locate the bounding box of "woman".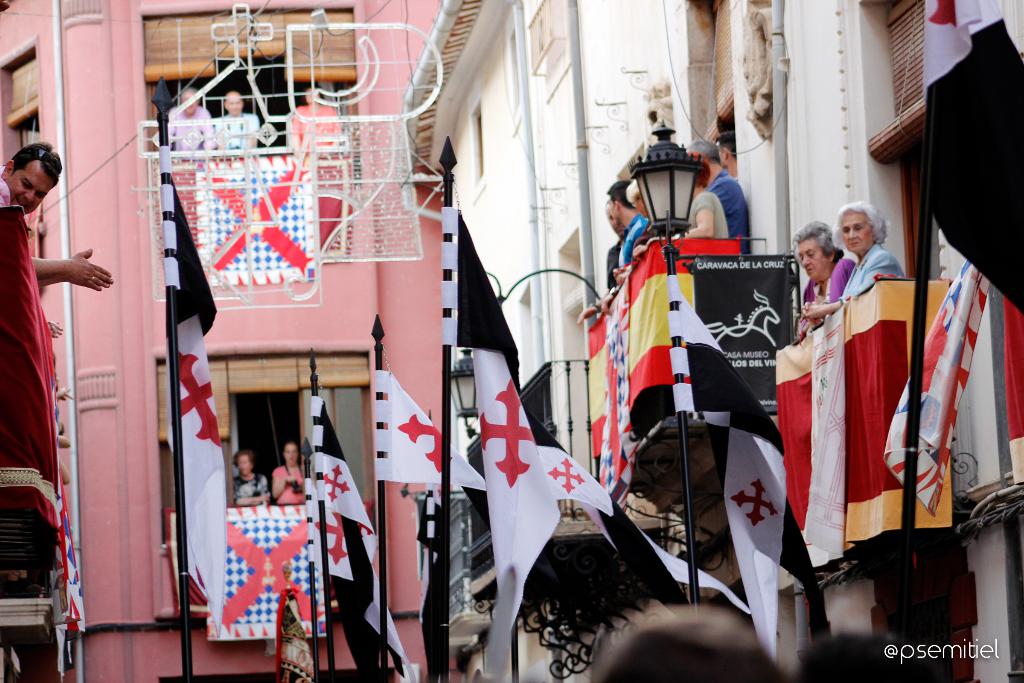
Bounding box: (224,446,273,506).
